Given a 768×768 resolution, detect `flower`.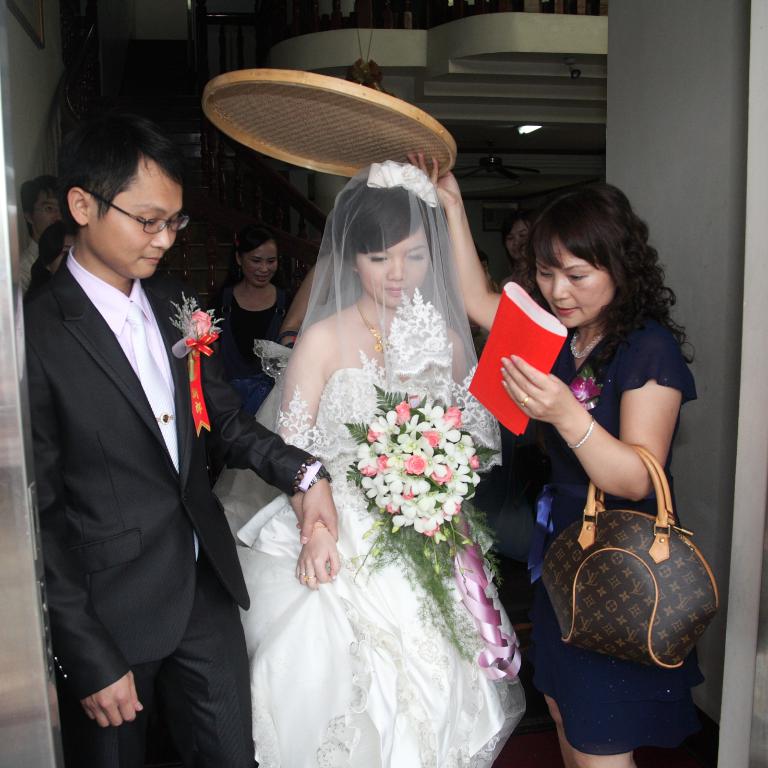
detection(408, 454, 428, 471).
